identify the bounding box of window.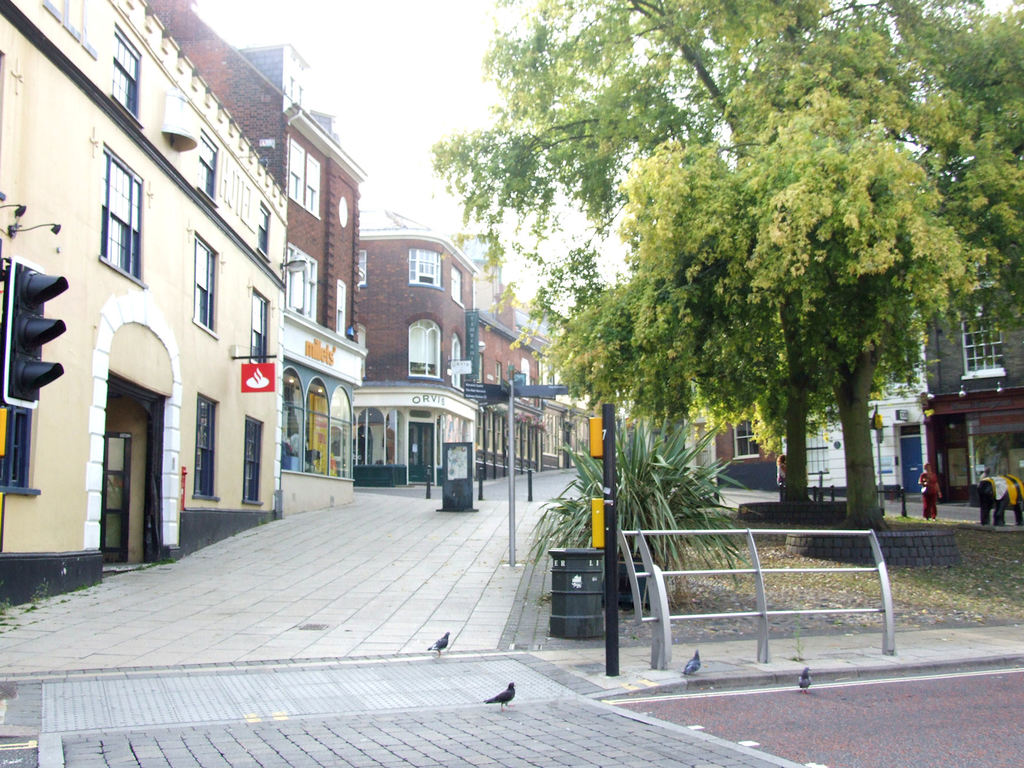
<box>197,126,220,213</box>.
